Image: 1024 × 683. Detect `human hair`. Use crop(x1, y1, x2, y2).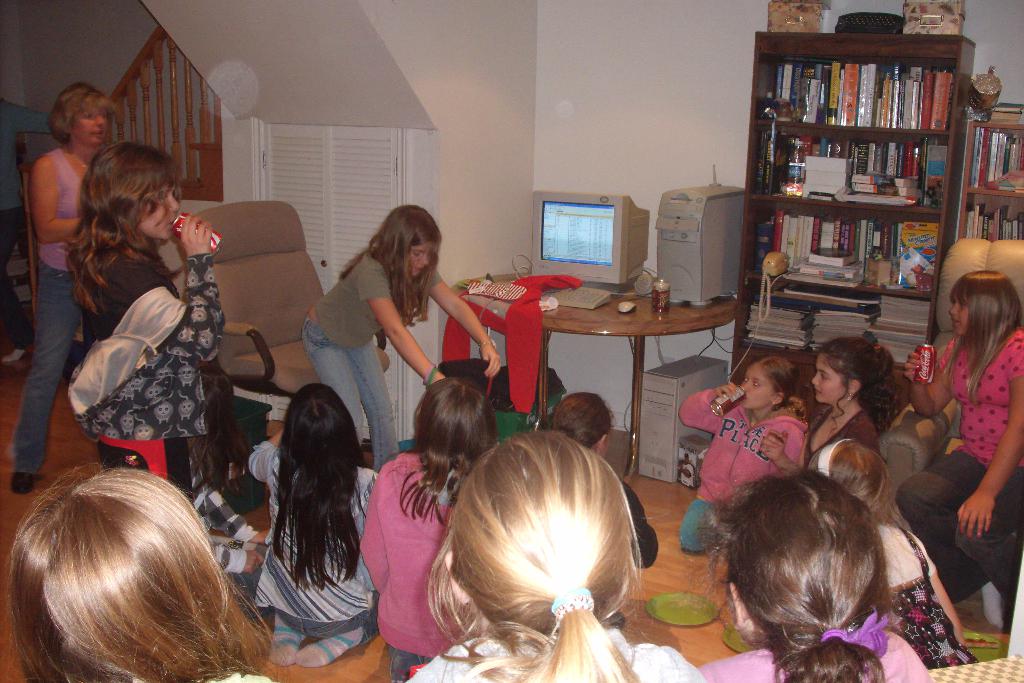
crop(810, 439, 913, 532).
